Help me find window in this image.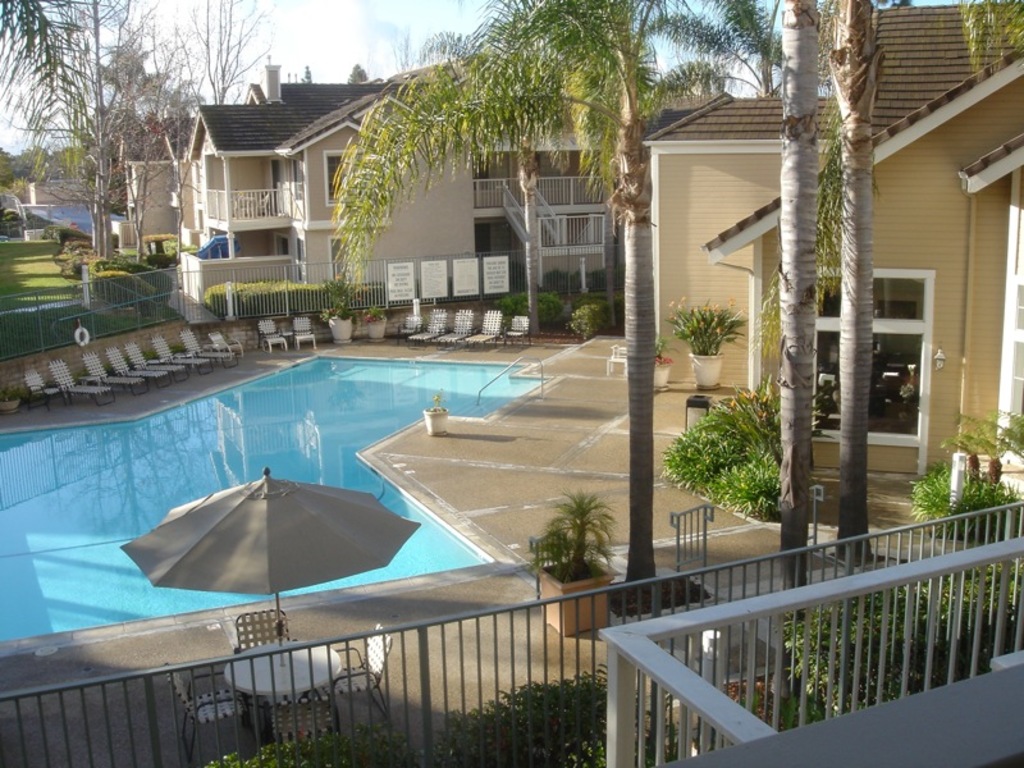
Found it: {"left": 293, "top": 238, "right": 305, "bottom": 282}.
